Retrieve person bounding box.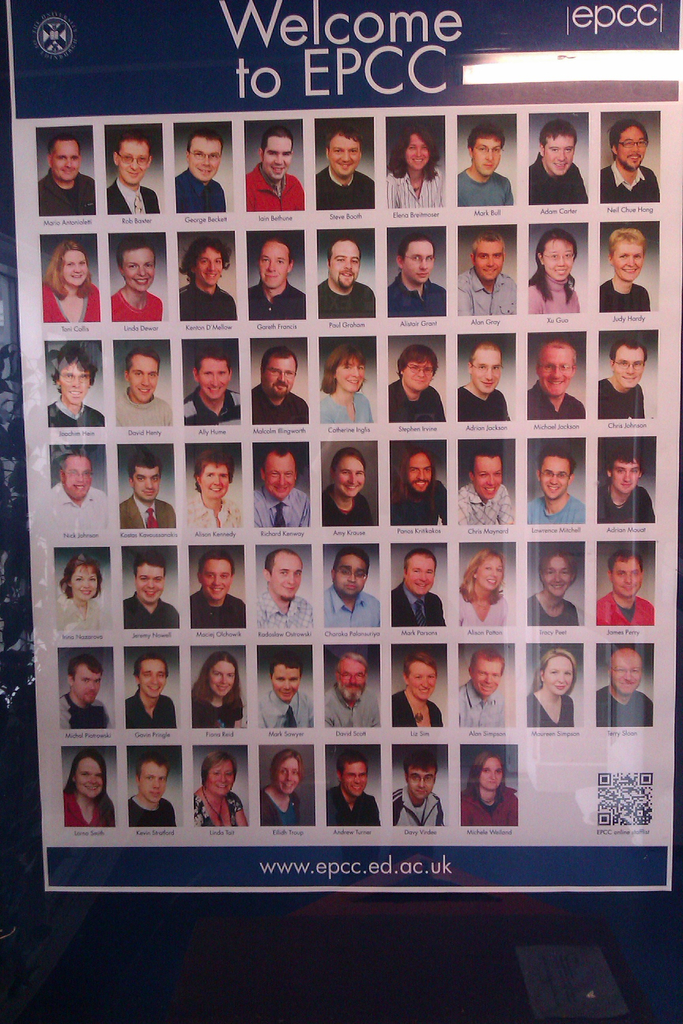
Bounding box: (595, 340, 649, 422).
